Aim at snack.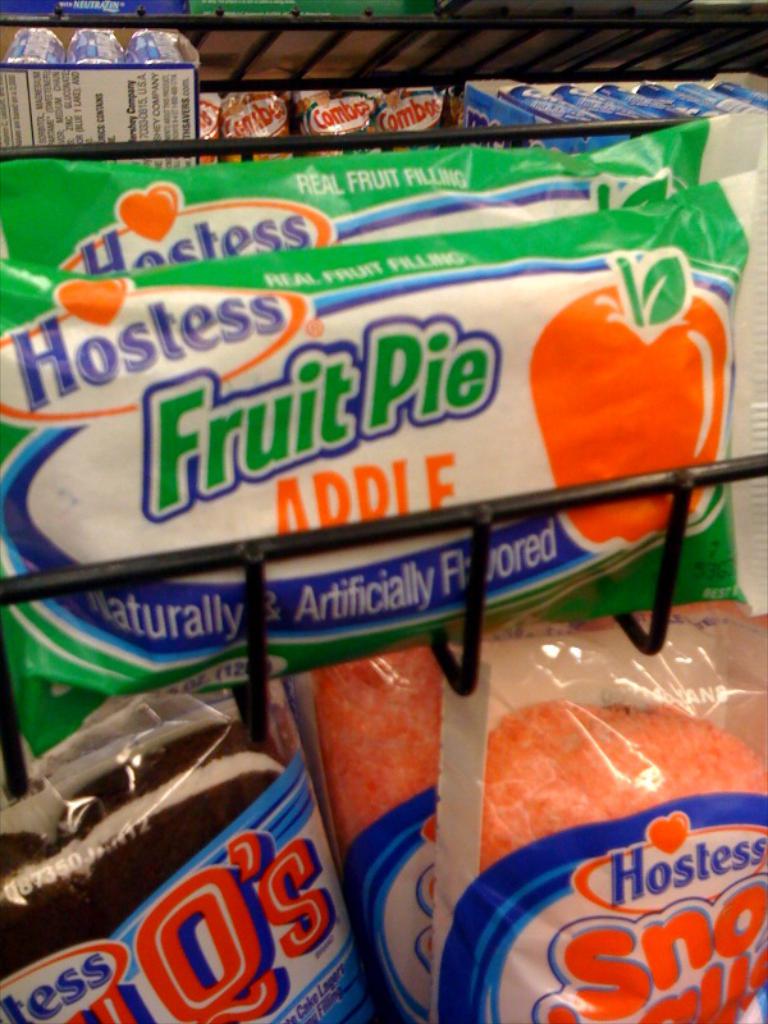
Aimed at BBox(429, 669, 759, 1004).
